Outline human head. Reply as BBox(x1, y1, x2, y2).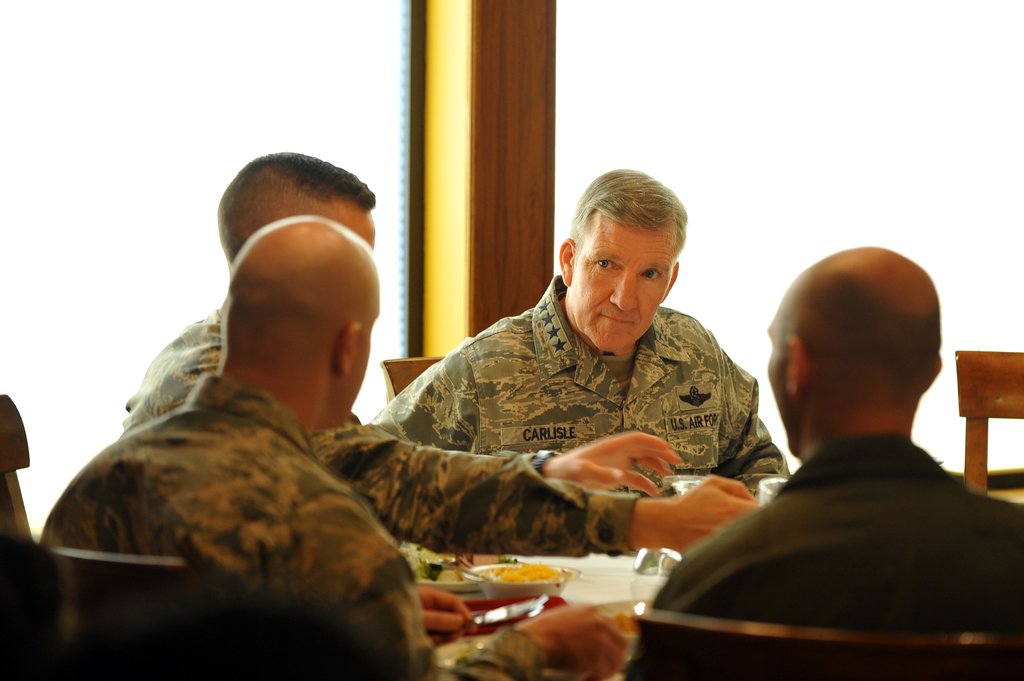
BBox(220, 151, 377, 266).
